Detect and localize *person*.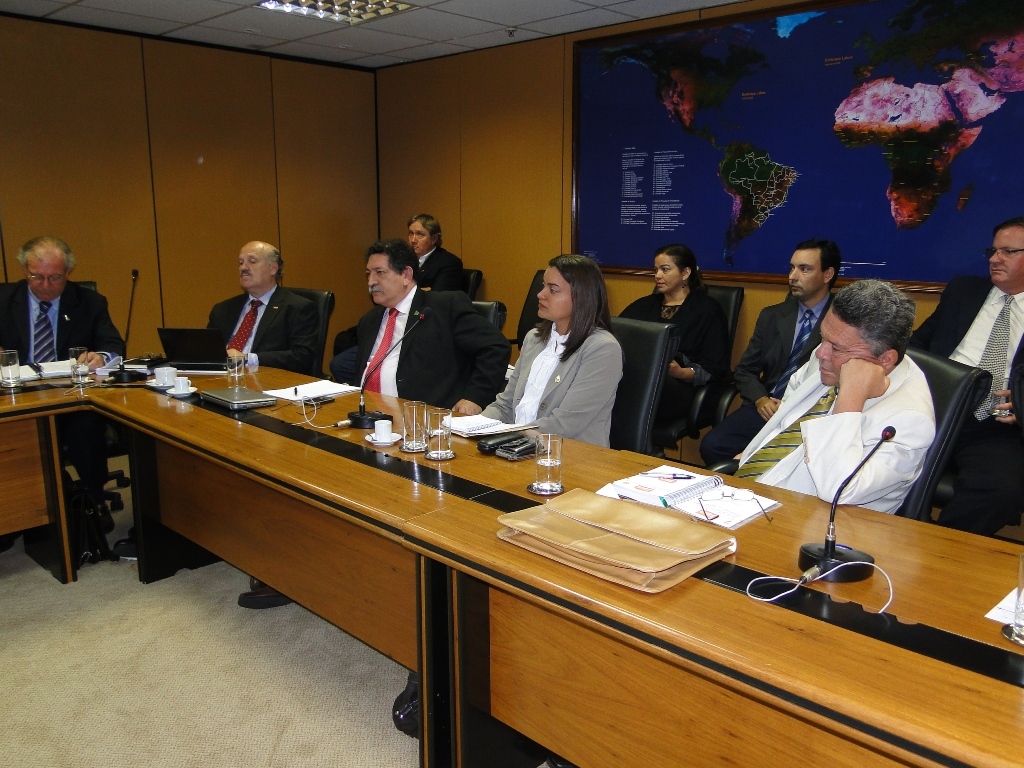
Localized at rect(718, 275, 940, 517).
